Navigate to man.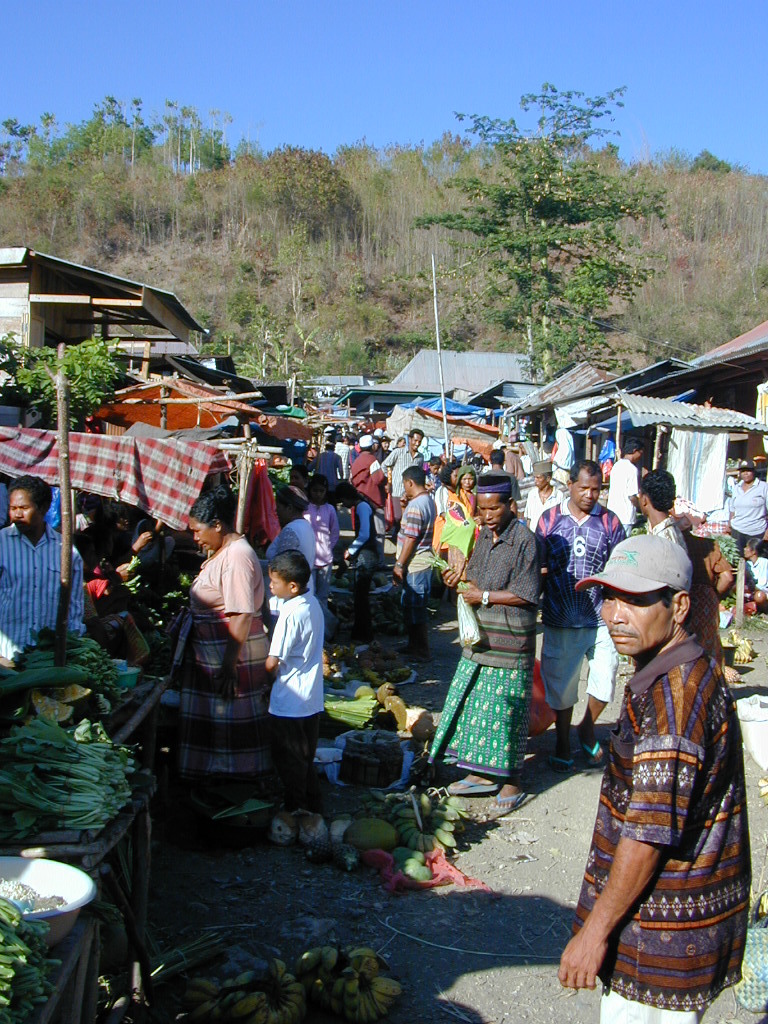
Navigation target: bbox(384, 466, 443, 668).
